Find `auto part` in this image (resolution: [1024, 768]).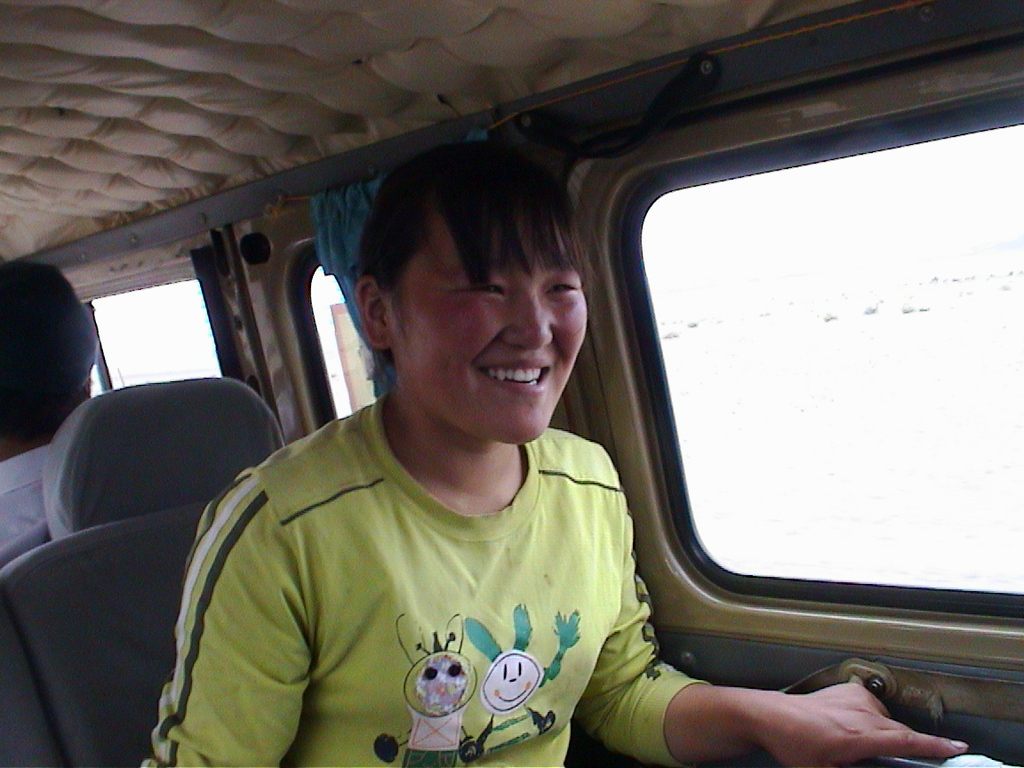
Rect(0, 0, 1023, 291).
